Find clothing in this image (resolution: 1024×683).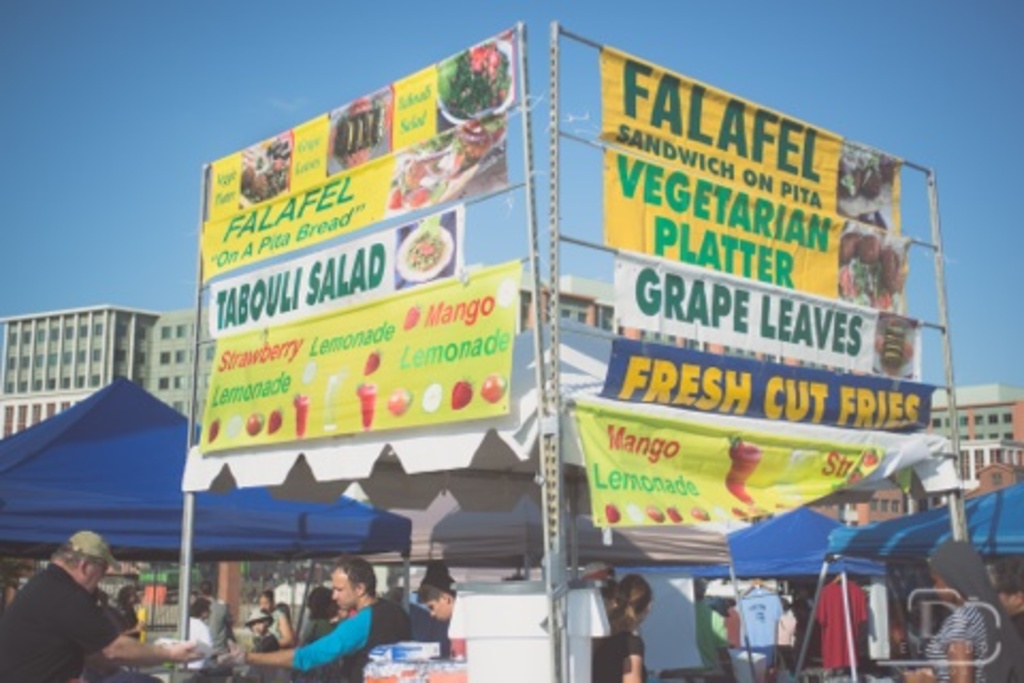
{"x1": 190, "y1": 613, "x2": 207, "y2": 681}.
